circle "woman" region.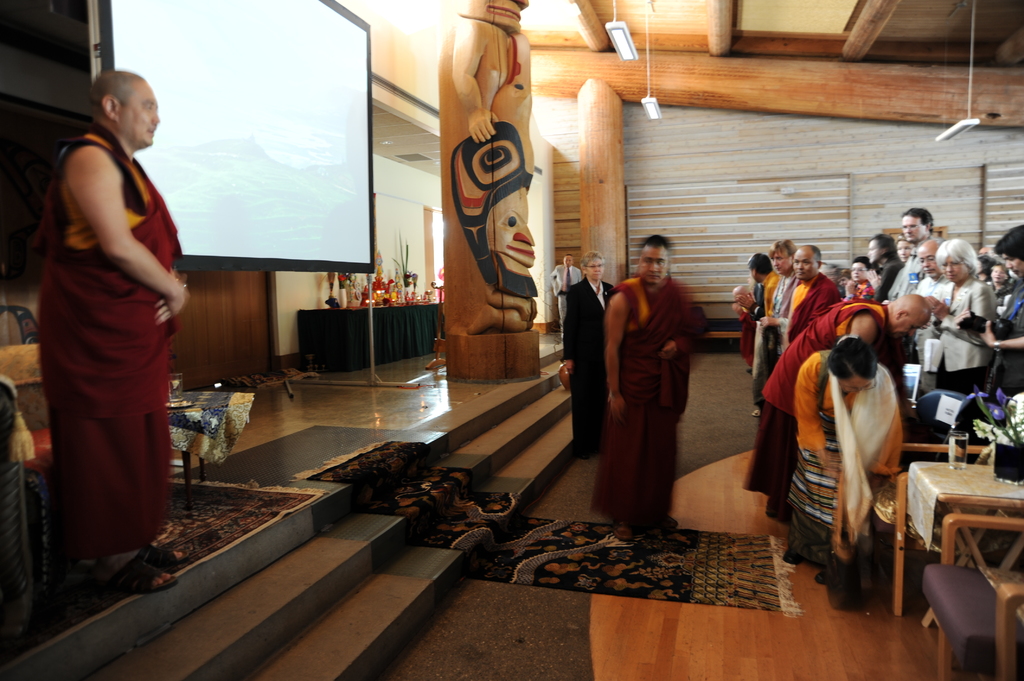
Region: <bbox>787, 332, 910, 581</bbox>.
